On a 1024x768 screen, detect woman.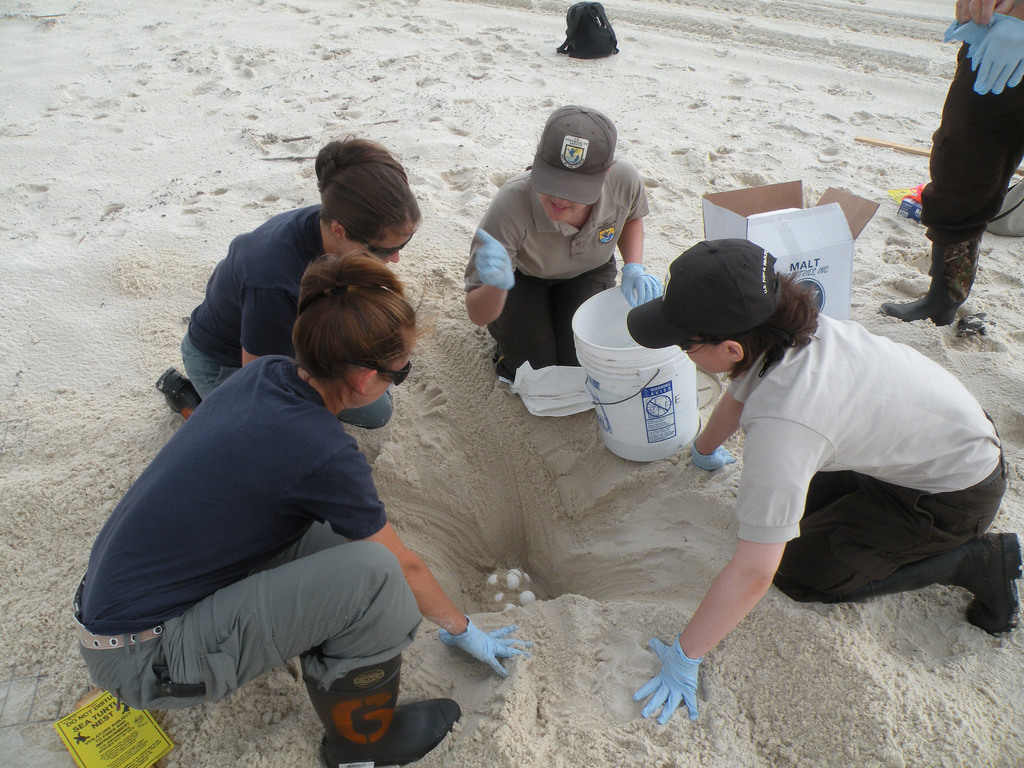
[x1=460, y1=105, x2=668, y2=406].
